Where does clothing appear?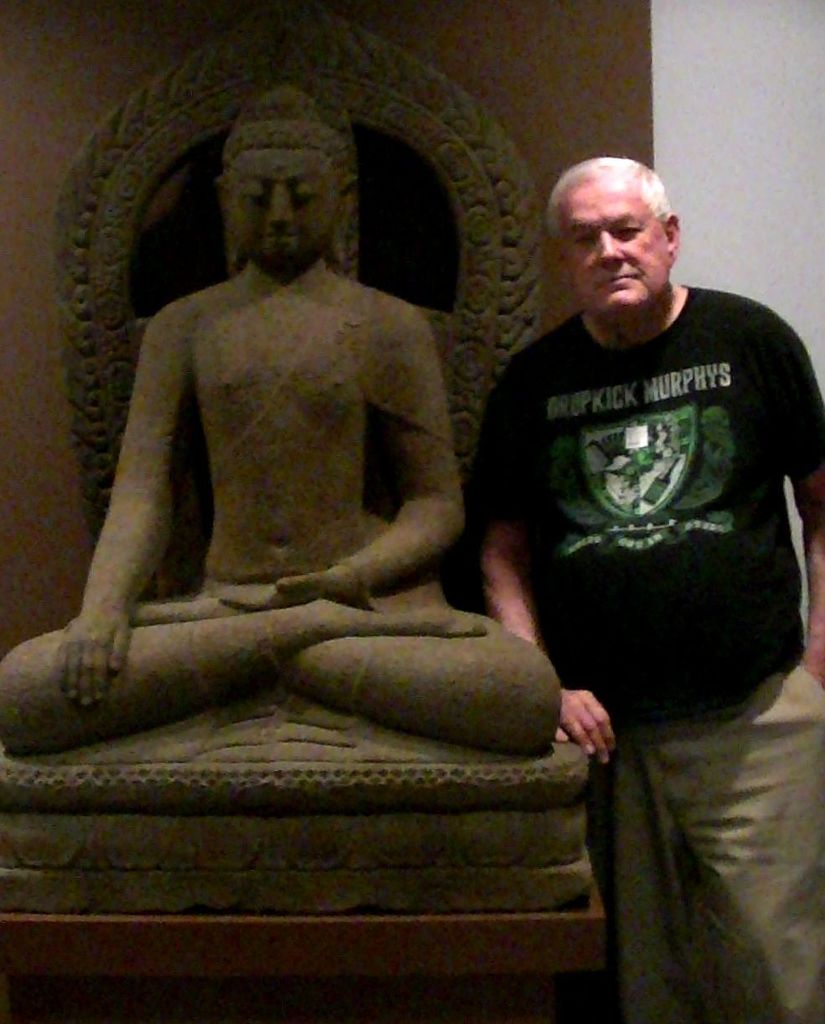
Appears at pyautogui.locateOnScreen(574, 663, 824, 1023).
